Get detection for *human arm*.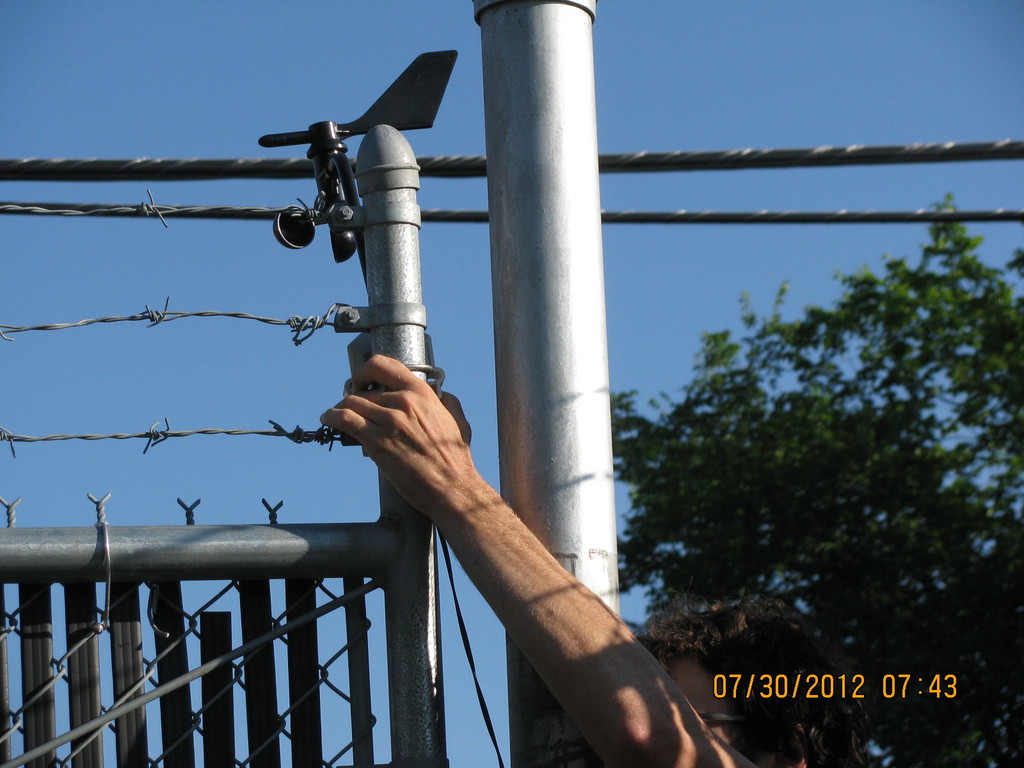
Detection: 319, 354, 758, 764.
